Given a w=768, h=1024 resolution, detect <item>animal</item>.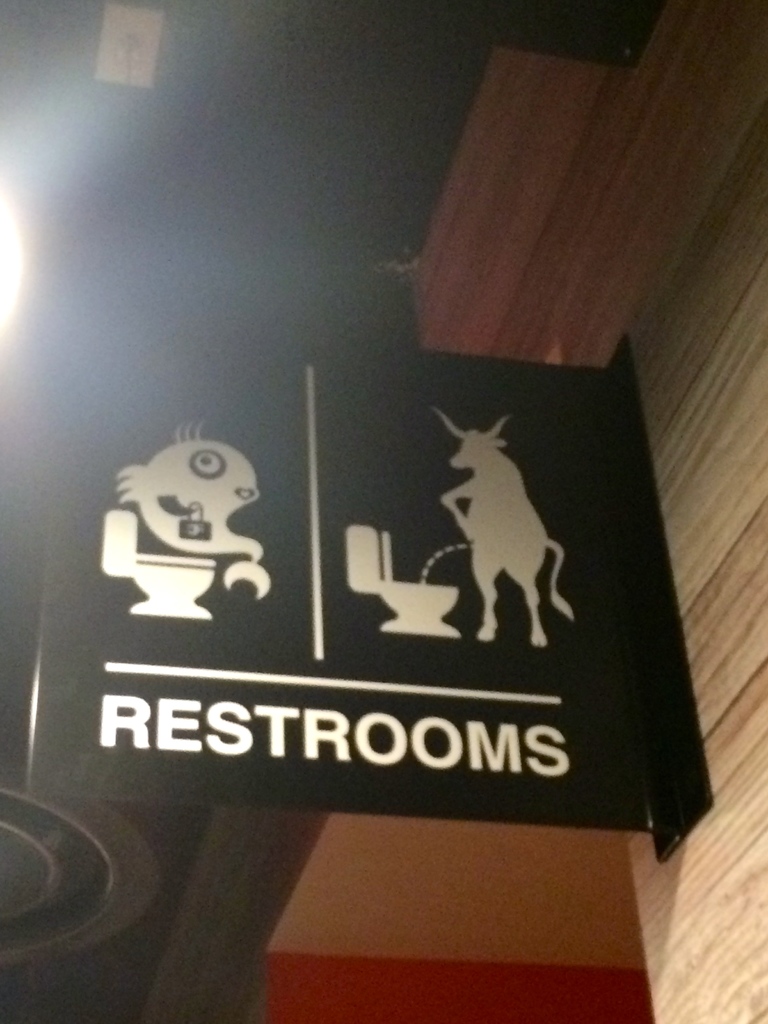
[434,408,577,652].
